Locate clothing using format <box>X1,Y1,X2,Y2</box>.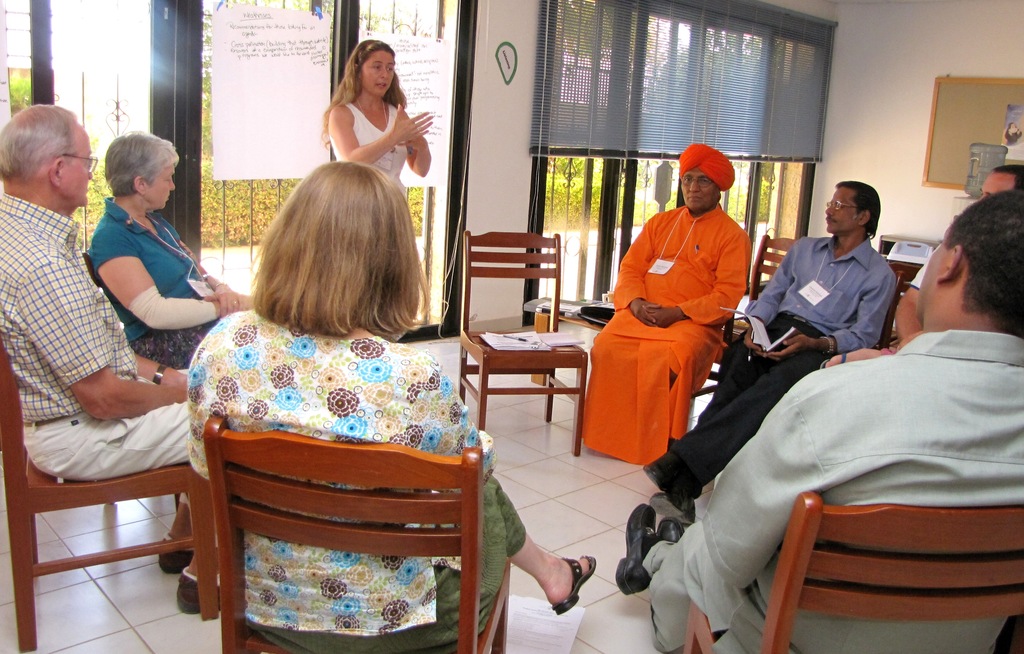
<box>0,183,199,484</box>.
